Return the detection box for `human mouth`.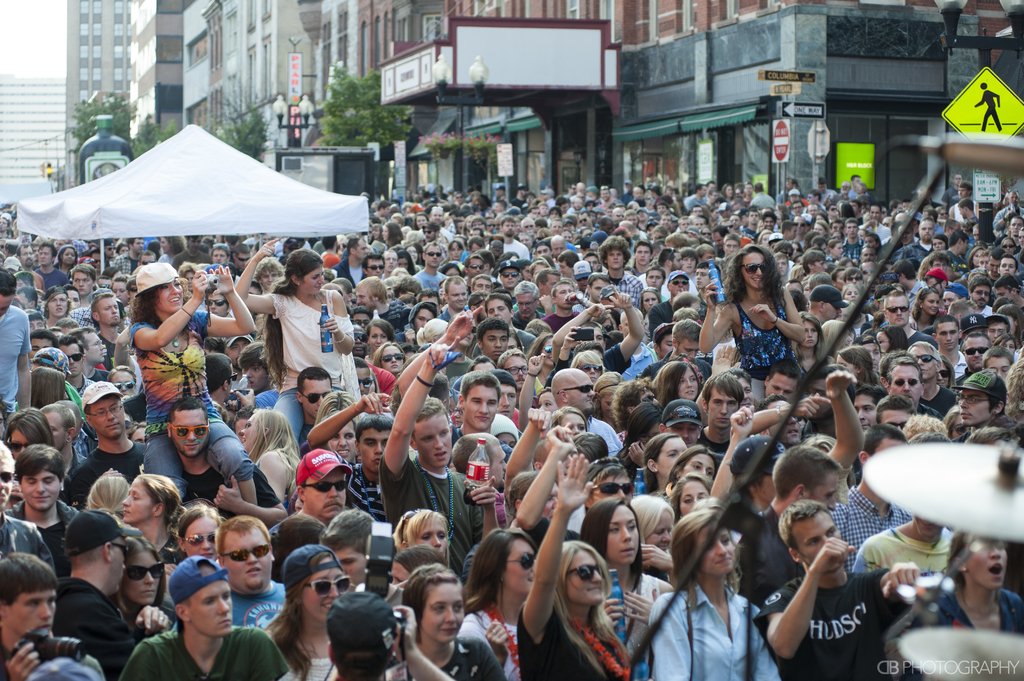
x1=69, y1=365, x2=77, y2=373.
